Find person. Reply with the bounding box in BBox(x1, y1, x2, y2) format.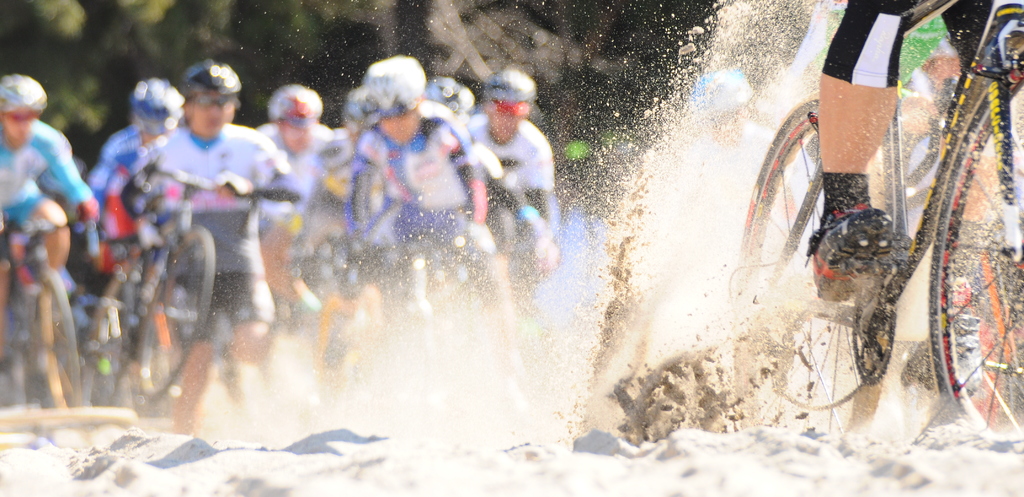
BBox(254, 80, 329, 306).
